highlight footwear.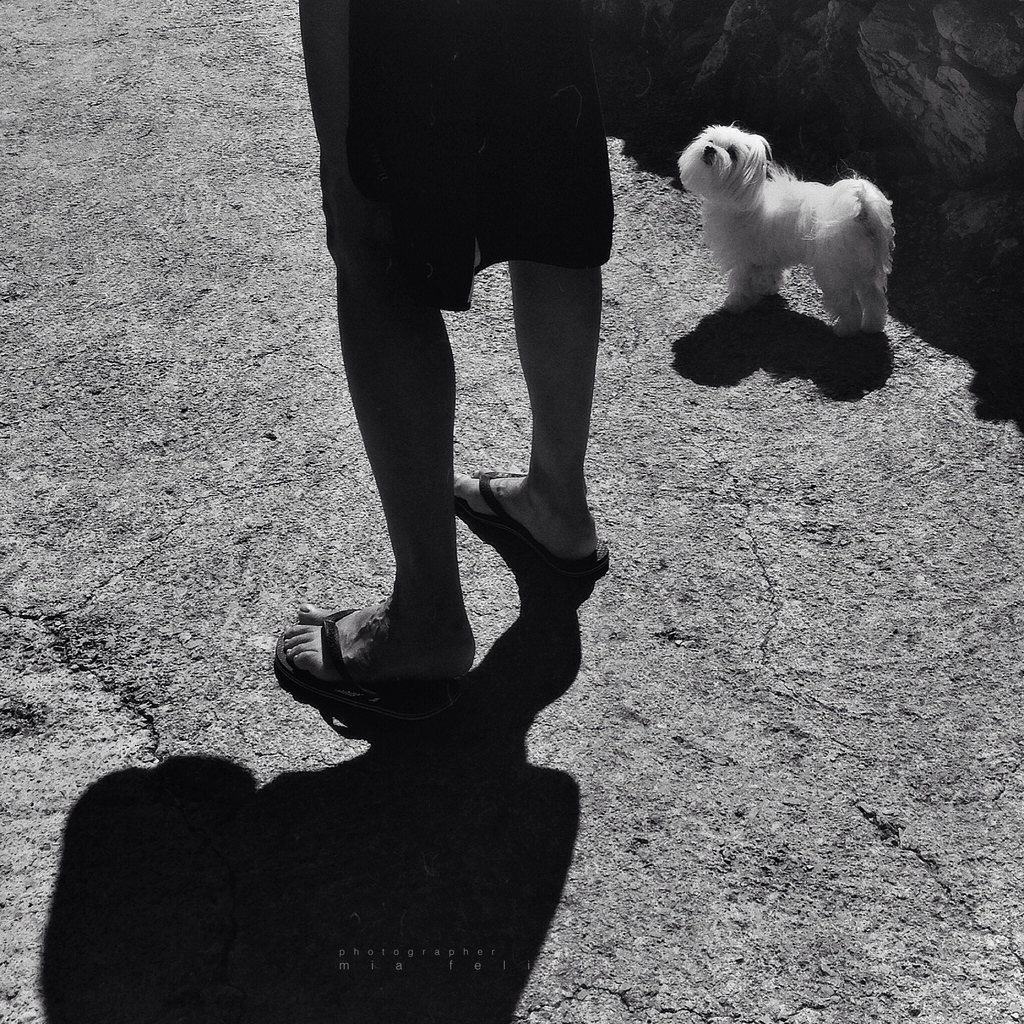
Highlighted region: bbox(276, 590, 460, 737).
